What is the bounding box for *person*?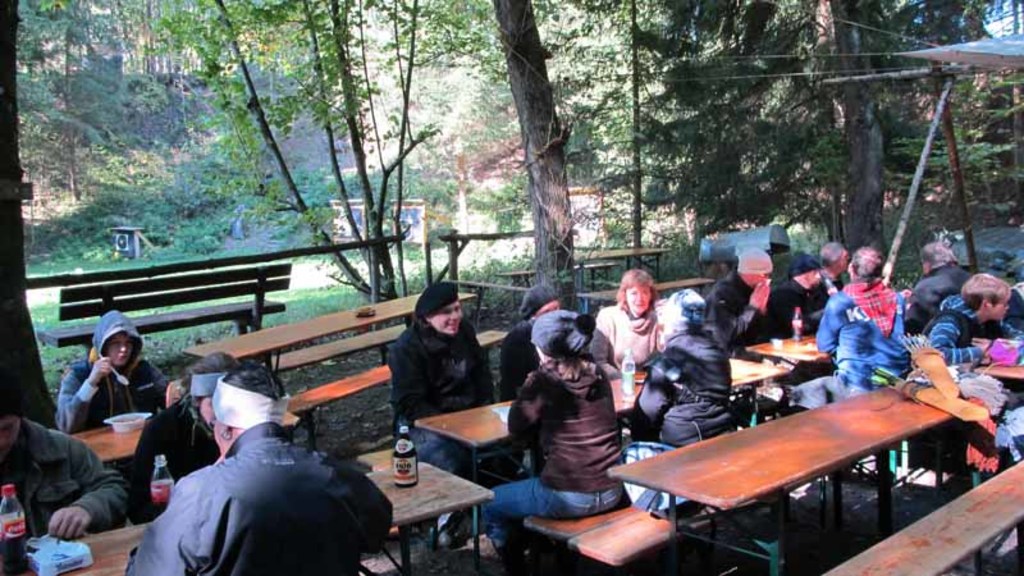
63 314 175 436.
